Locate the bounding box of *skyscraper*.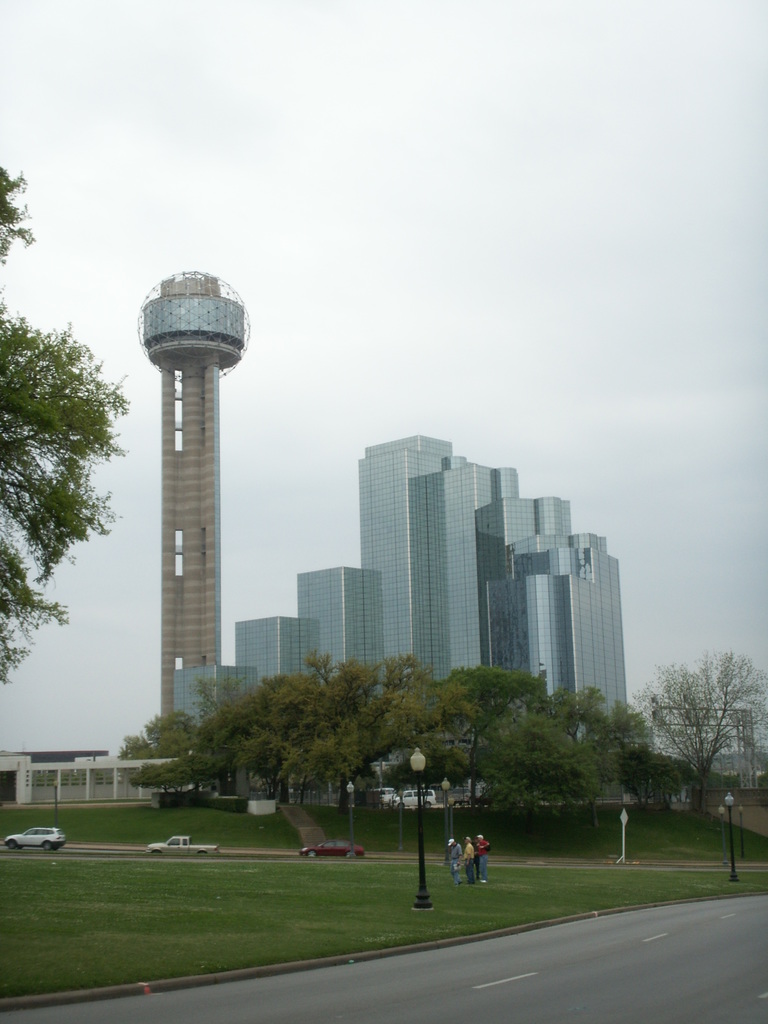
Bounding box: BBox(471, 495, 576, 678).
